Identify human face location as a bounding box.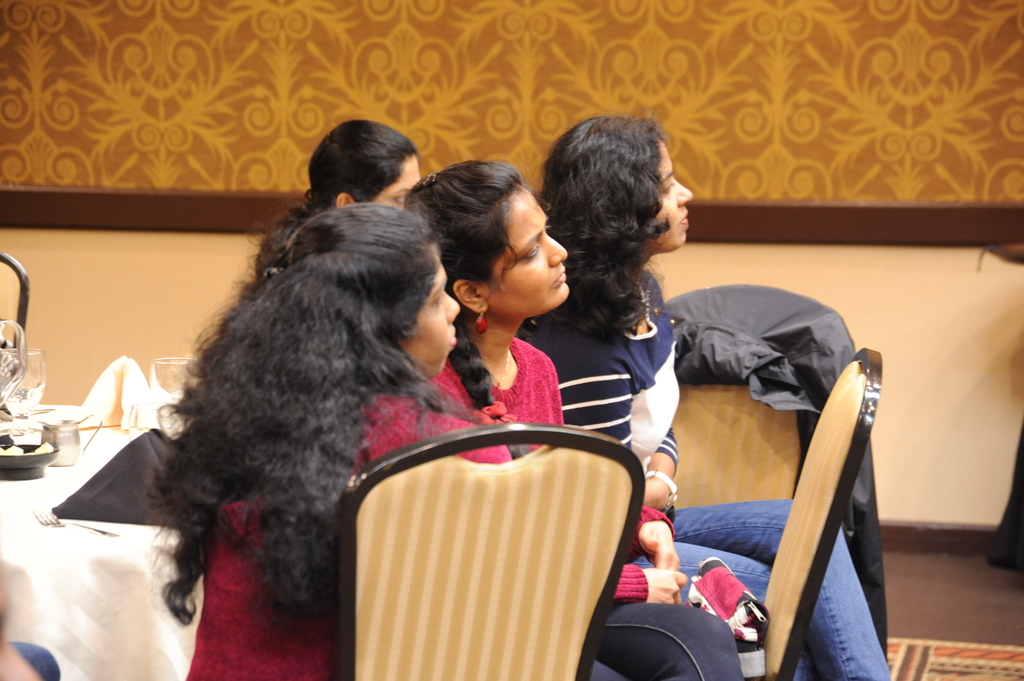
select_region(653, 142, 697, 250).
